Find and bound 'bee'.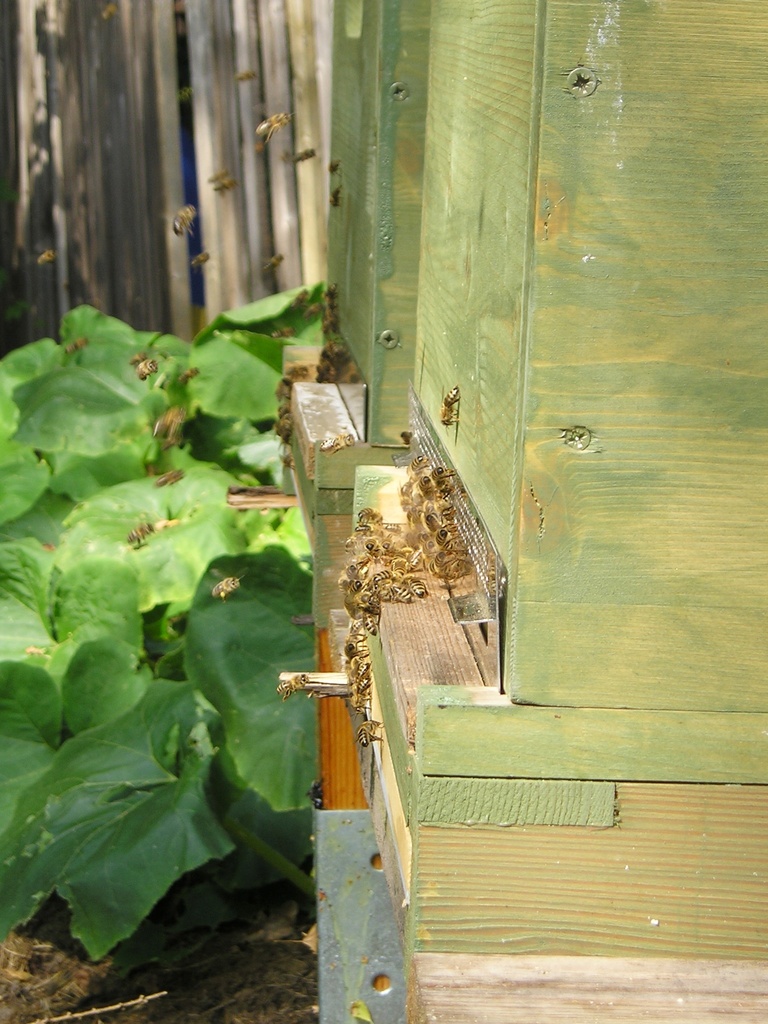
Bound: crop(324, 159, 341, 176).
